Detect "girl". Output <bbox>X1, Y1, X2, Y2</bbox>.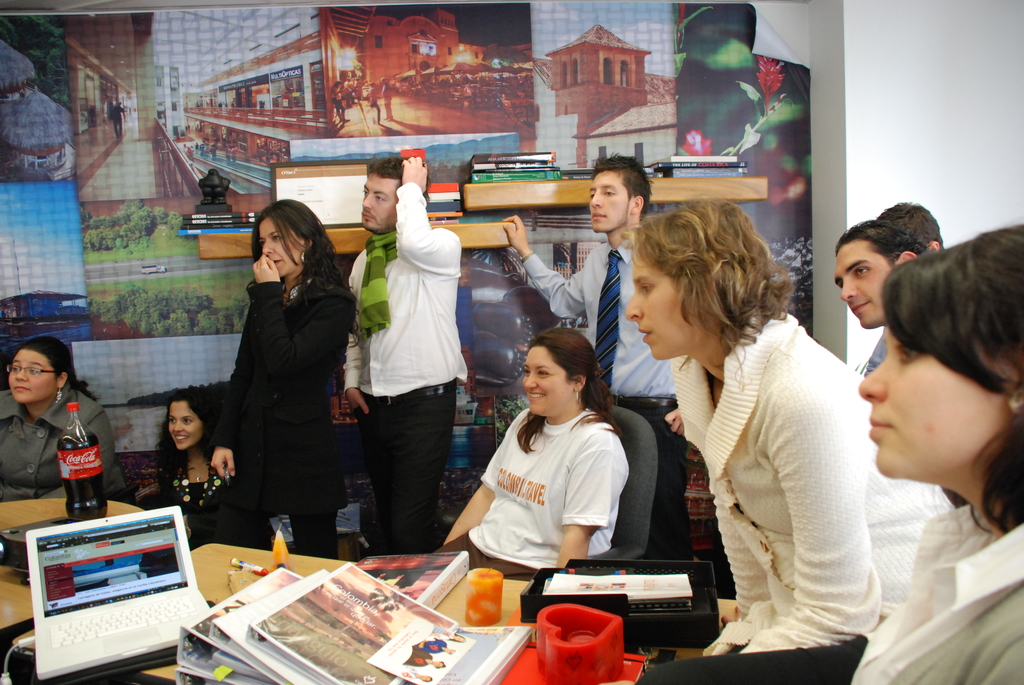
<bbox>143, 380, 236, 546</bbox>.
